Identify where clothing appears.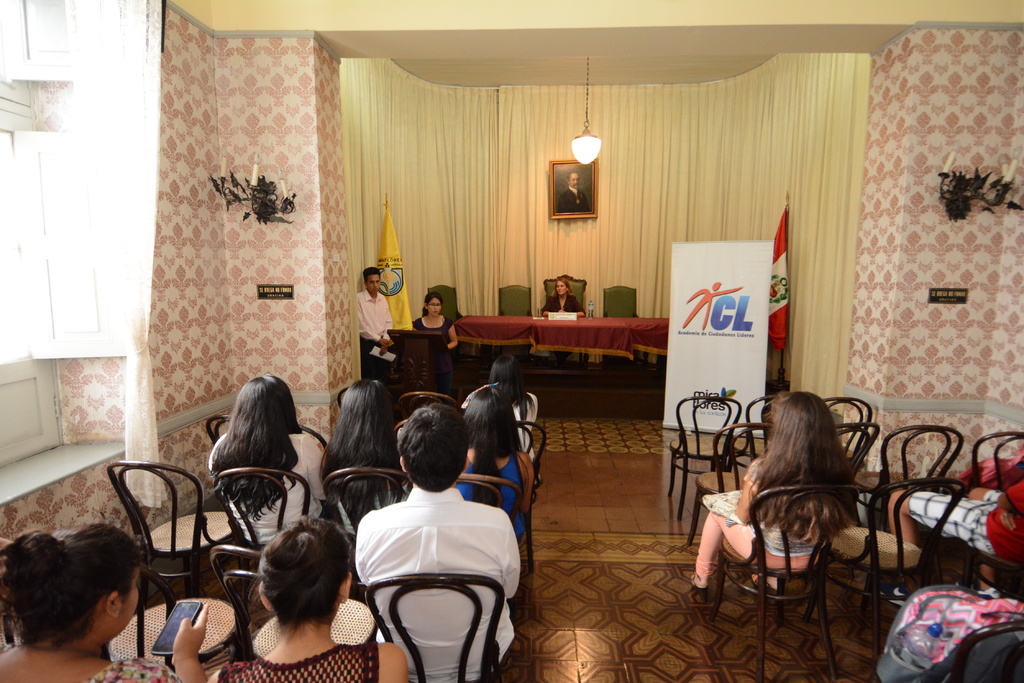
Appears at (x1=354, y1=289, x2=399, y2=364).
